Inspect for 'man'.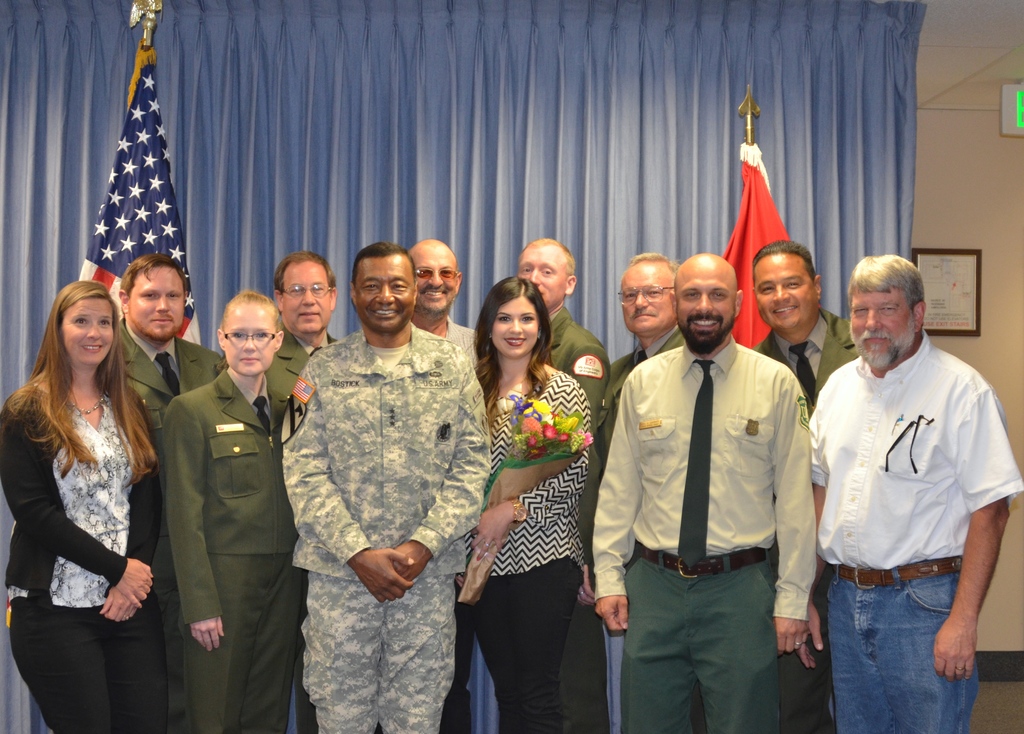
Inspection: x1=410, y1=239, x2=484, y2=733.
